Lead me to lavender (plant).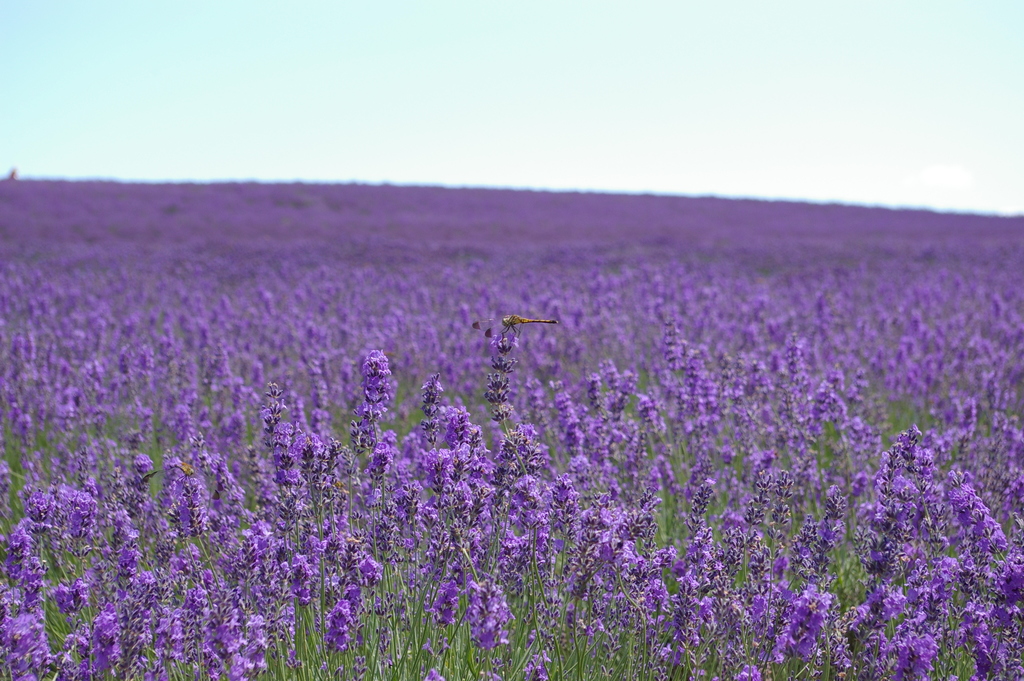
Lead to Rect(357, 555, 382, 589).
